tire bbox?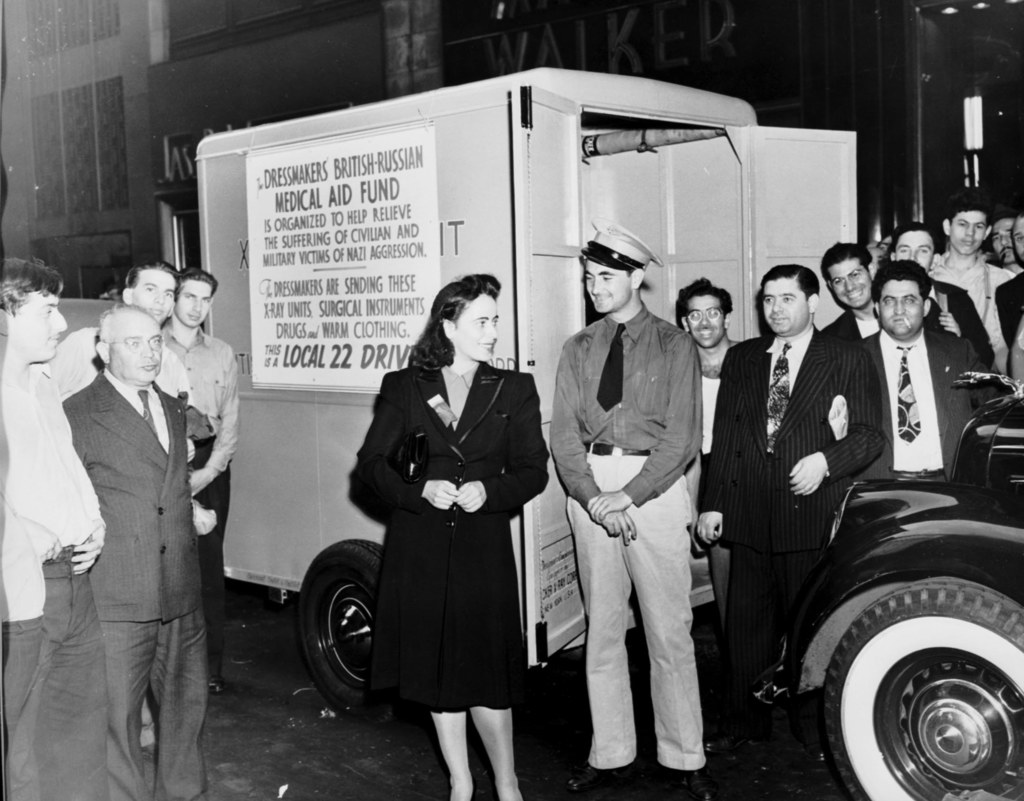
(294, 533, 449, 709)
